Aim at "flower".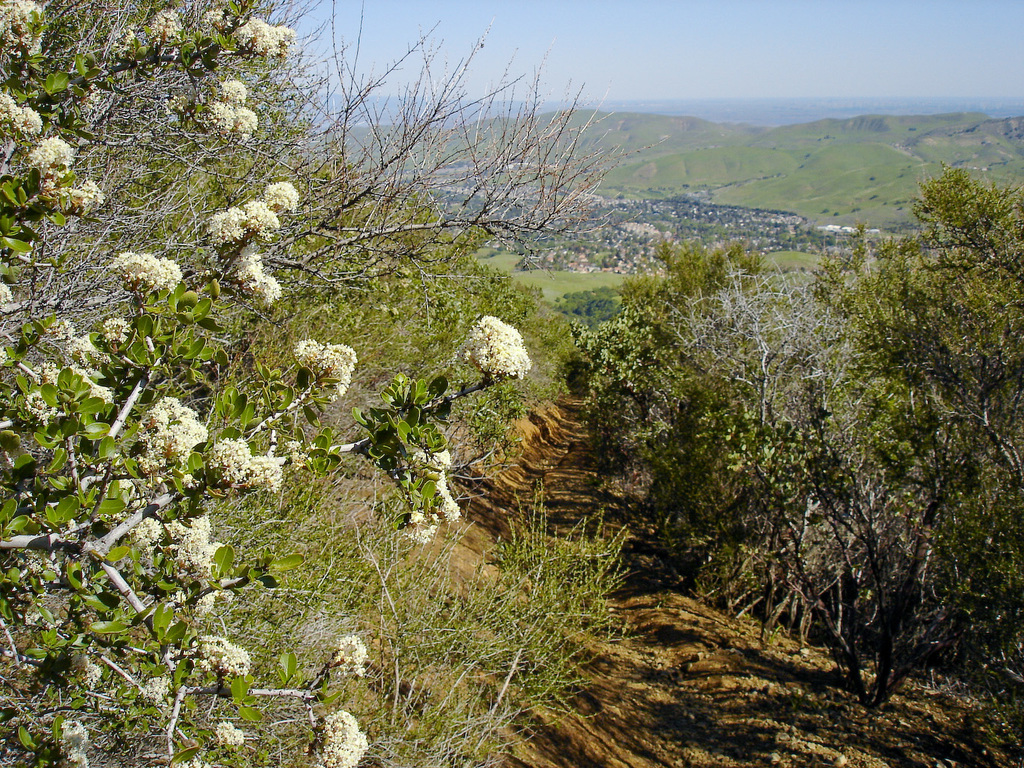
Aimed at bbox(0, 279, 16, 312).
